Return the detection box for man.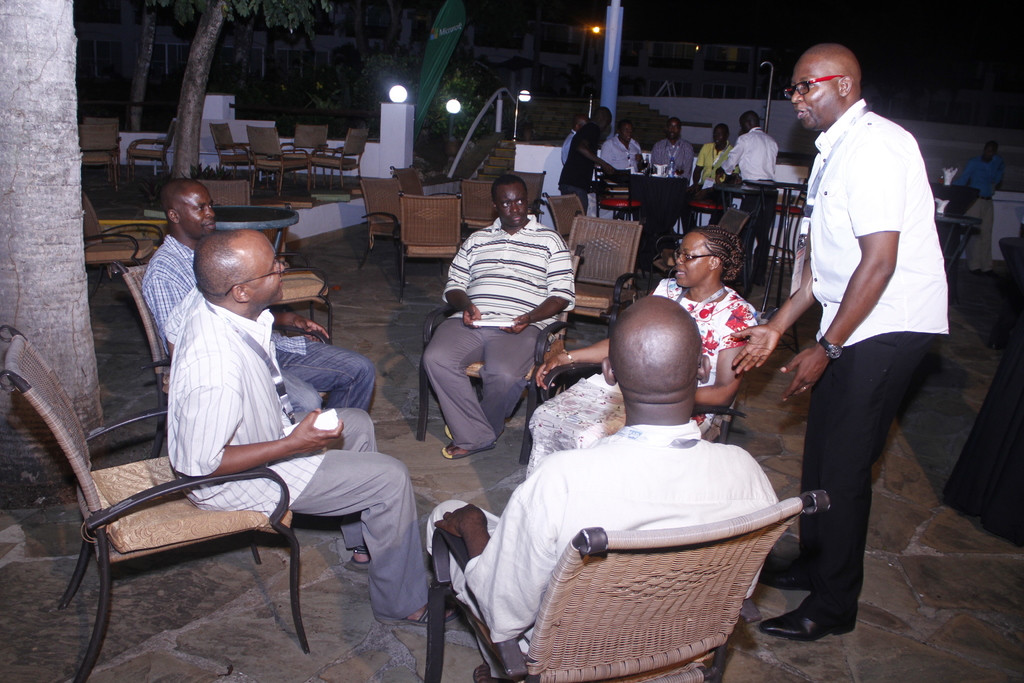
(681, 124, 742, 233).
